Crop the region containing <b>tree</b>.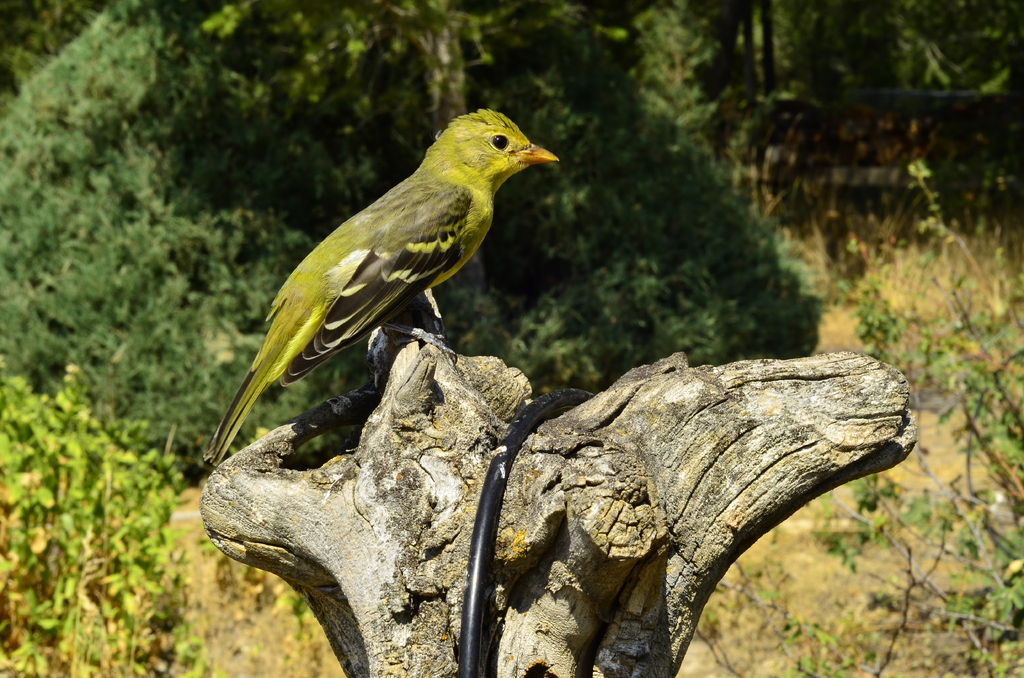
Crop region: <region>0, 358, 194, 677</region>.
